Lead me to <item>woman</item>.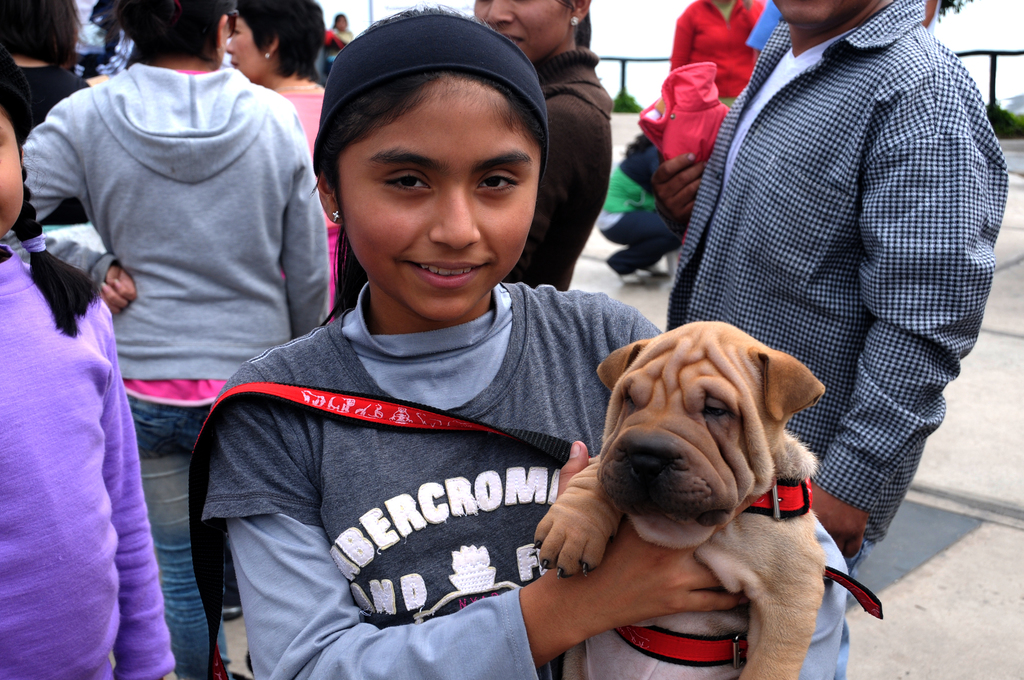
Lead to crop(0, 1, 335, 679).
